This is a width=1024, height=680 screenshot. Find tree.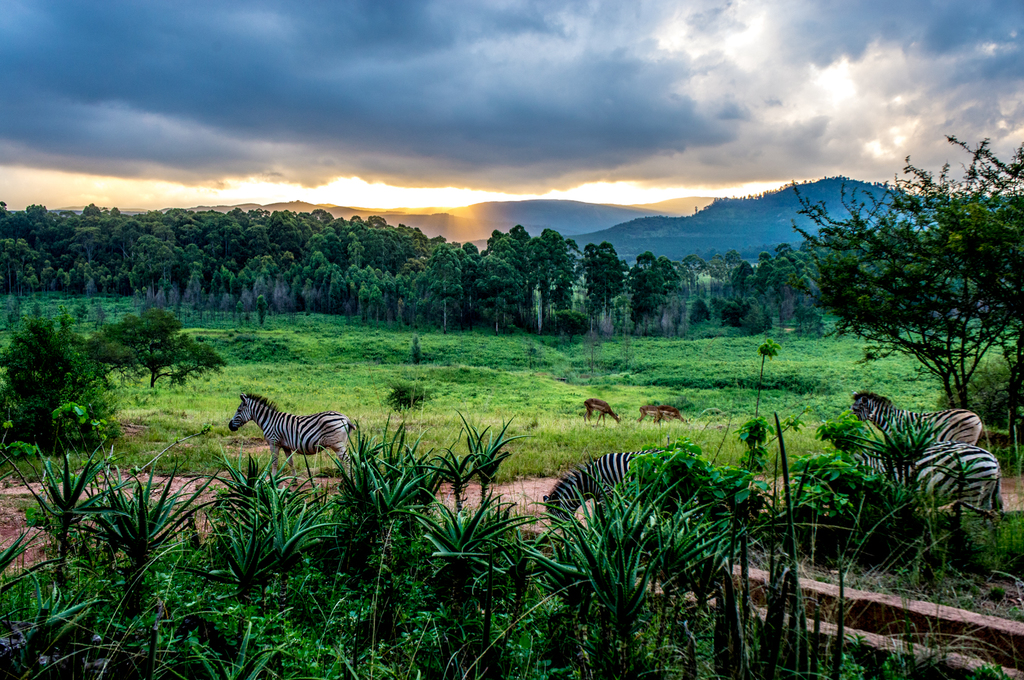
Bounding box: <bbox>86, 286, 223, 390</bbox>.
